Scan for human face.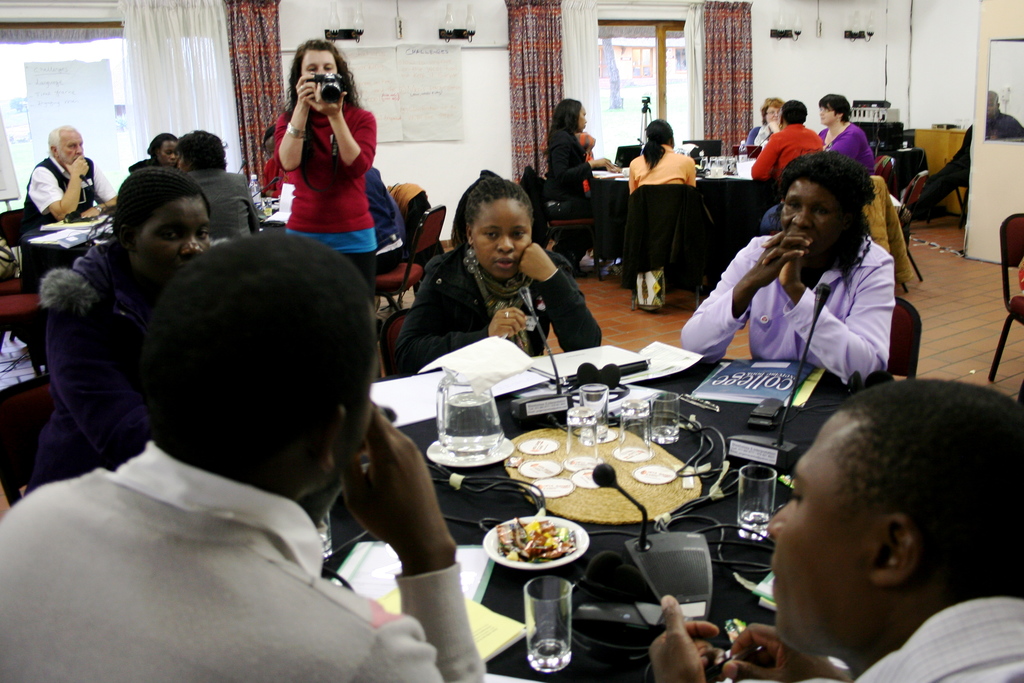
Scan result: rect(579, 104, 585, 128).
